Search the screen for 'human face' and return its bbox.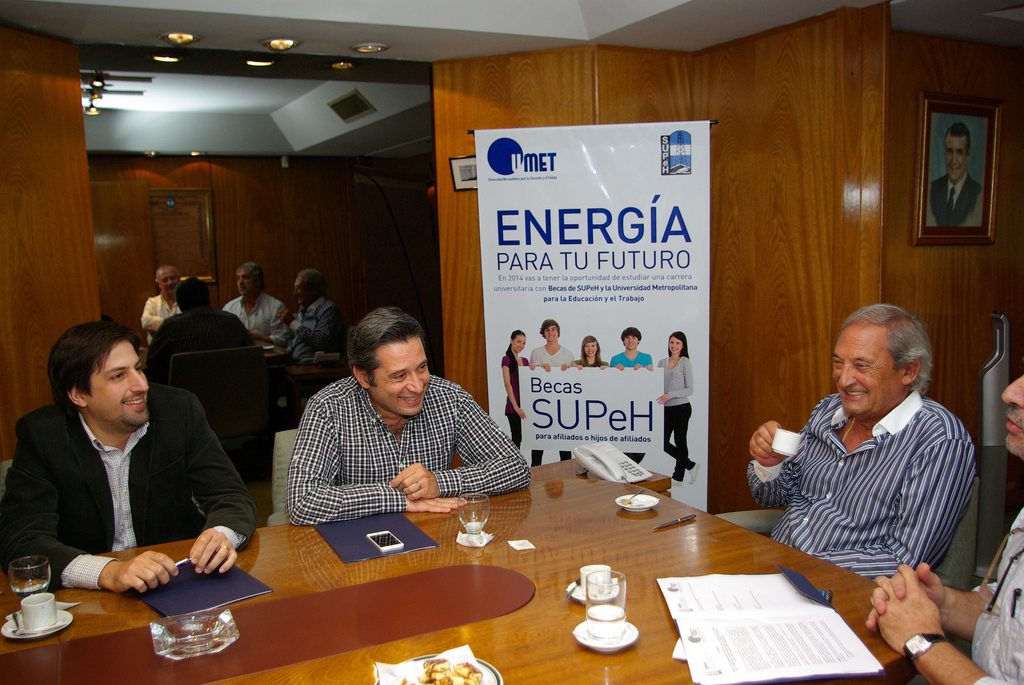
Found: left=86, top=339, right=152, bottom=432.
